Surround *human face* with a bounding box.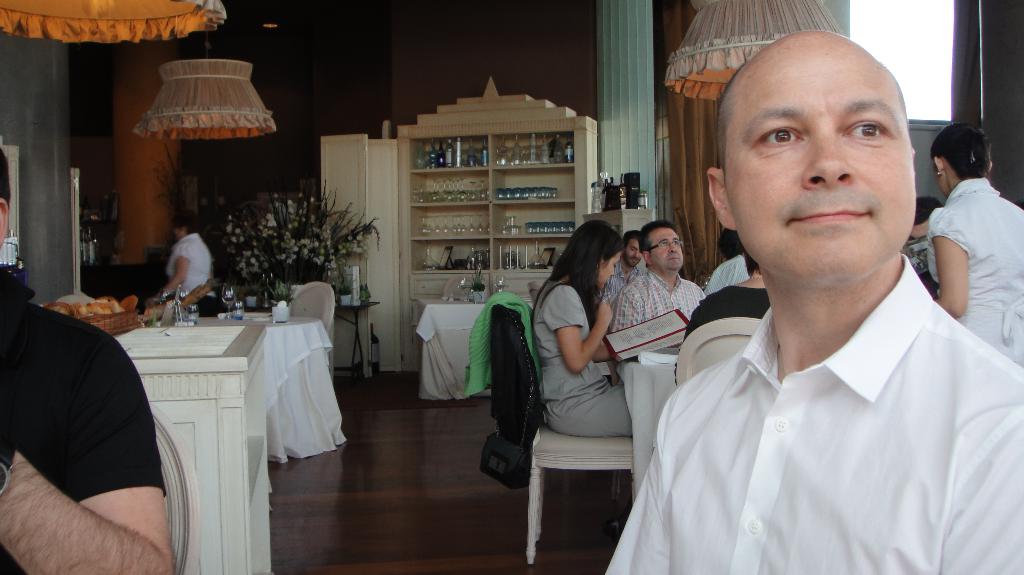
649, 227, 685, 269.
